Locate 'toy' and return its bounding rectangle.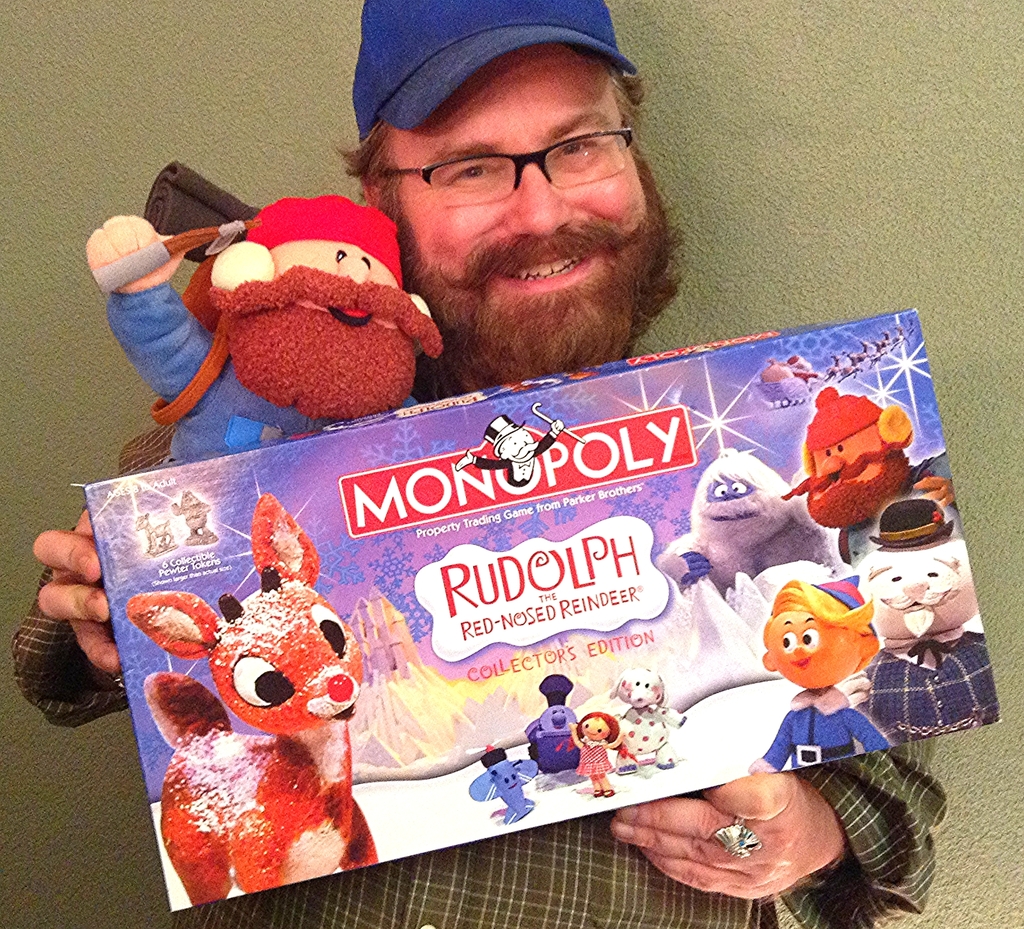
bbox(124, 493, 381, 909).
